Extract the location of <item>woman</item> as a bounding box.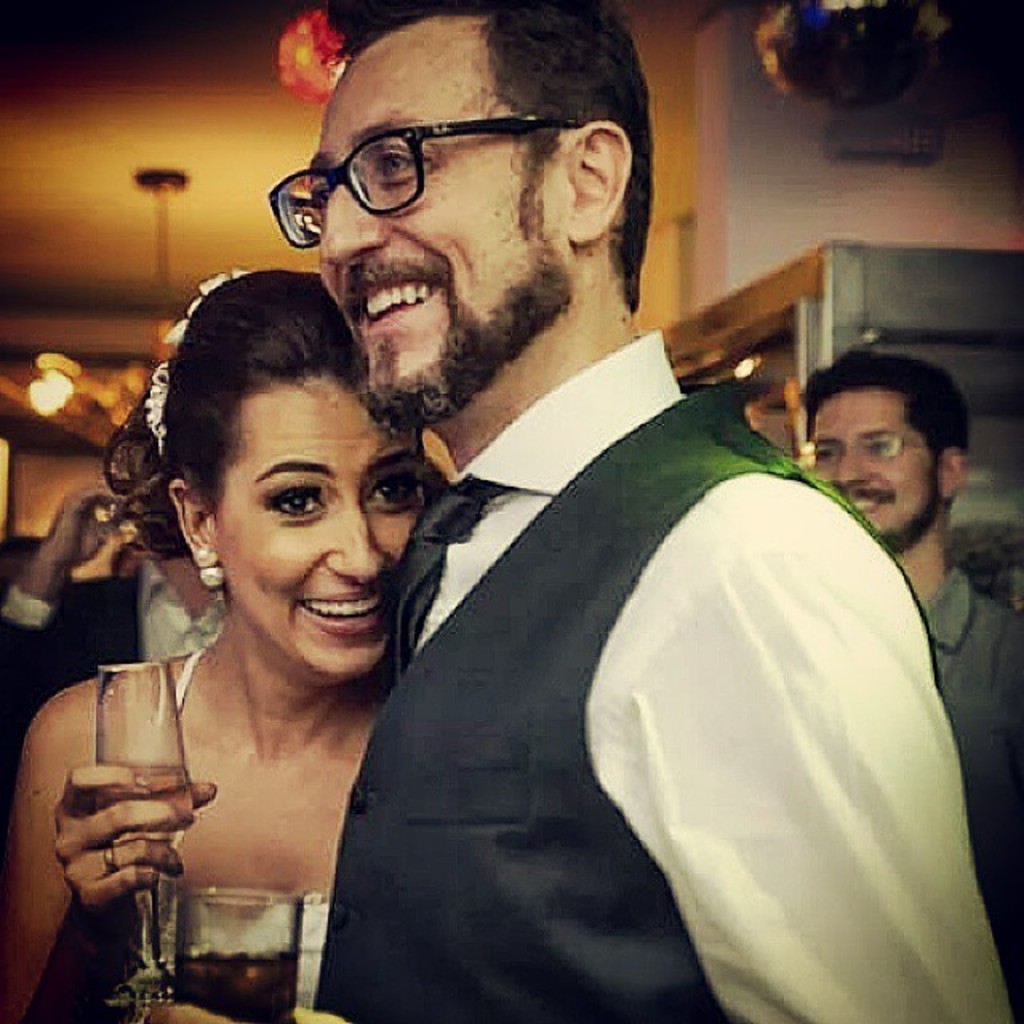
pyautogui.locateOnScreen(22, 240, 470, 994).
